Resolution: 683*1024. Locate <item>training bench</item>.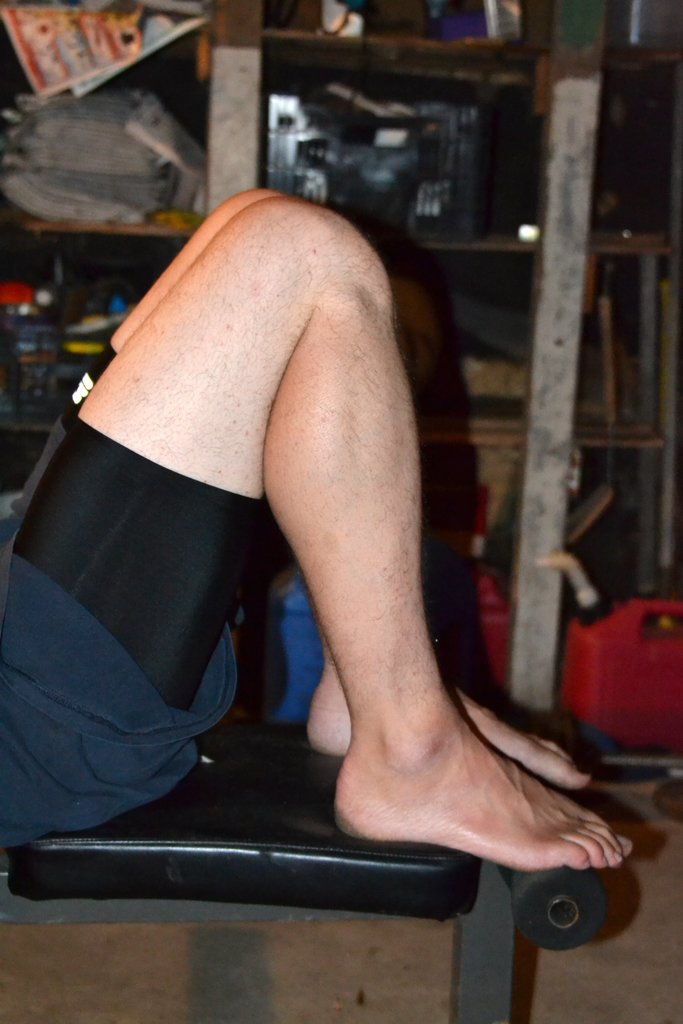
detection(0, 723, 604, 1023).
